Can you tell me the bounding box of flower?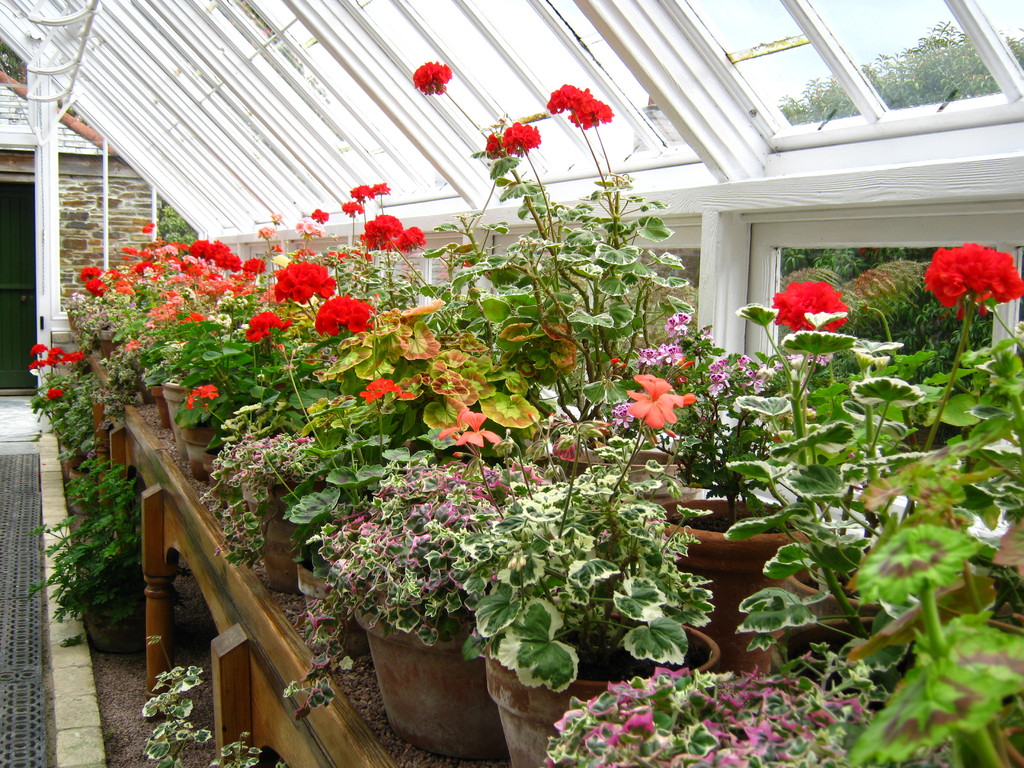
bbox(927, 242, 1023, 319).
